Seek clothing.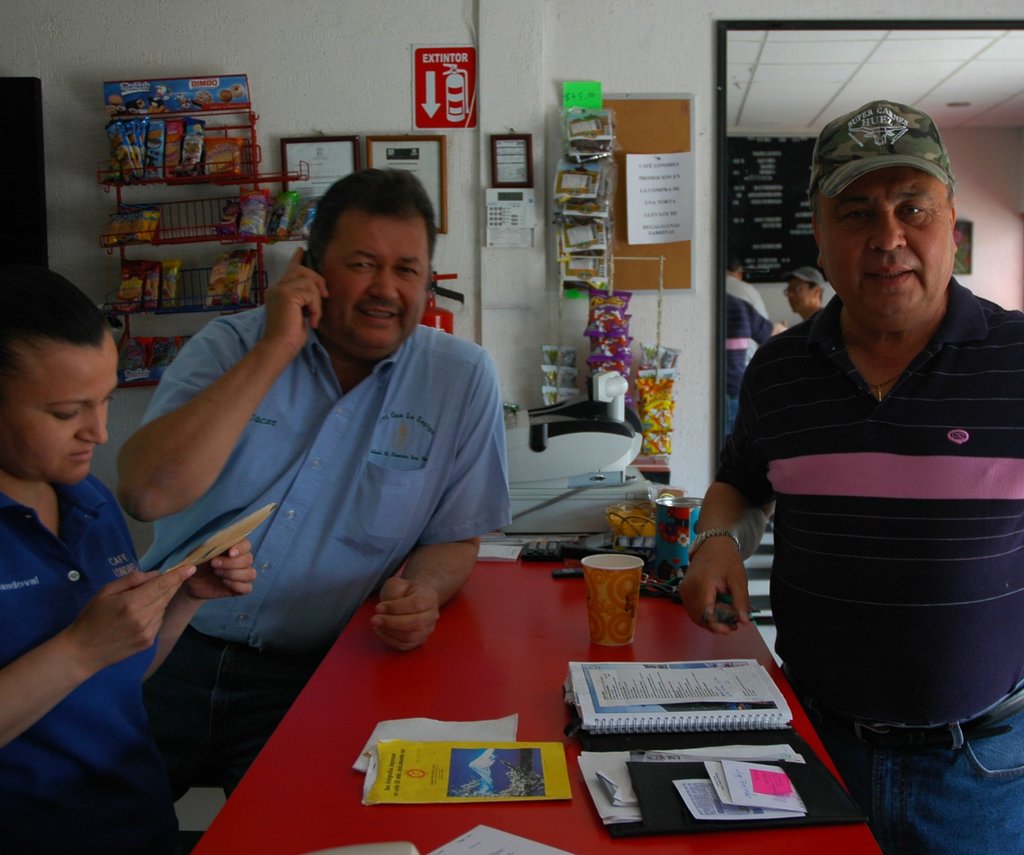
[716, 231, 1012, 765].
